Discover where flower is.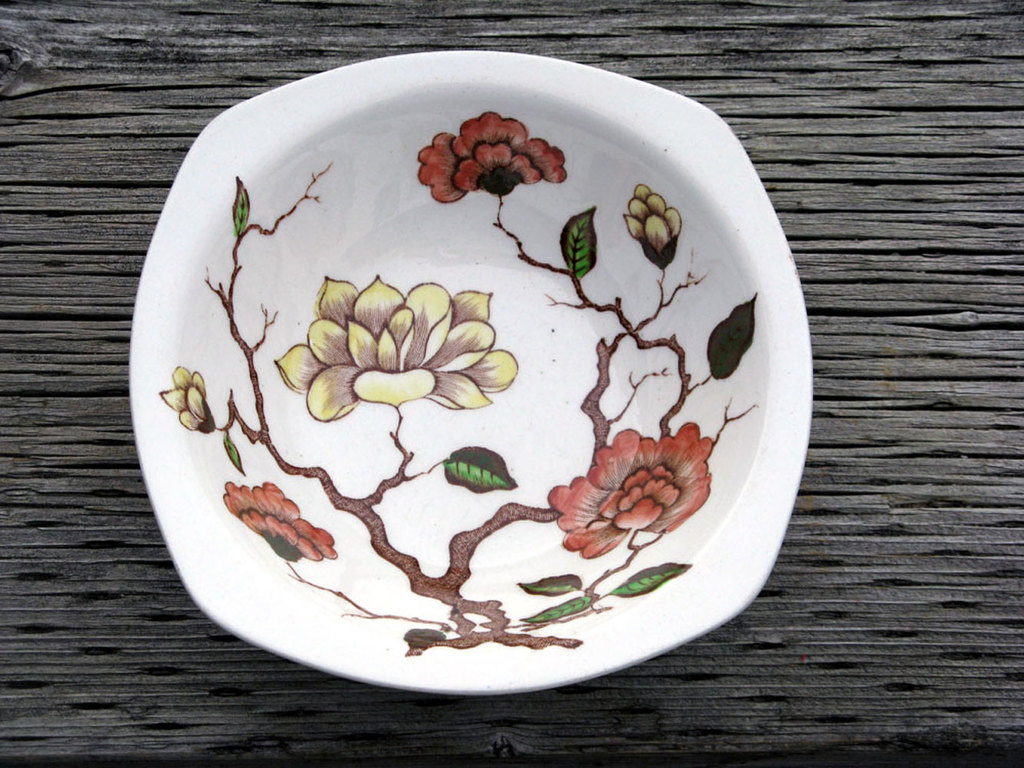
Discovered at left=157, top=364, right=217, bottom=434.
